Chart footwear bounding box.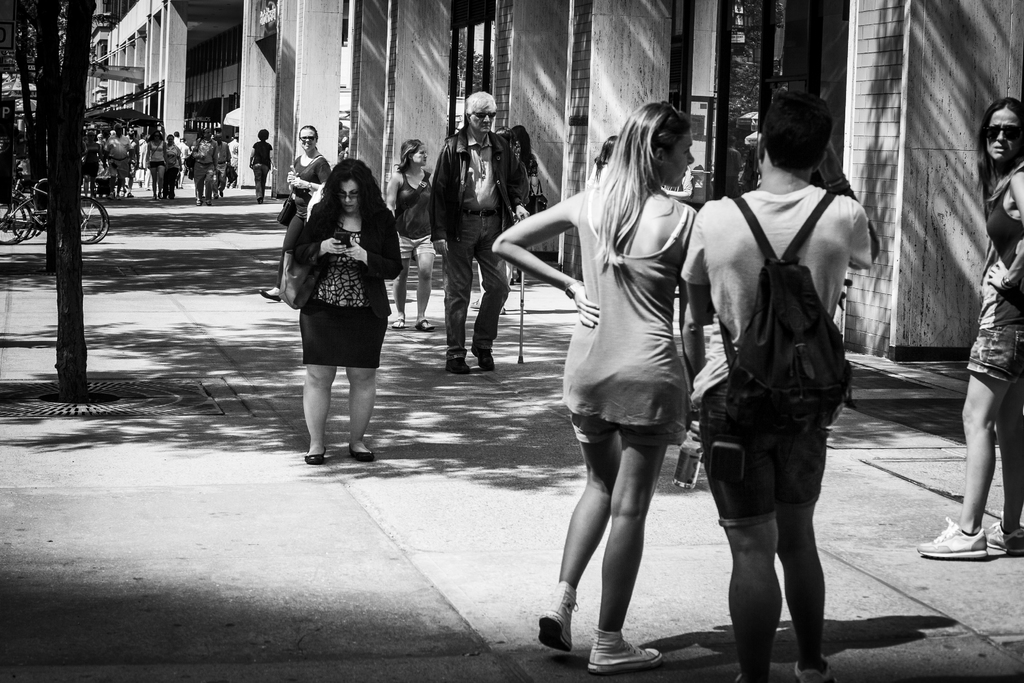
Charted: 108,192,113,199.
